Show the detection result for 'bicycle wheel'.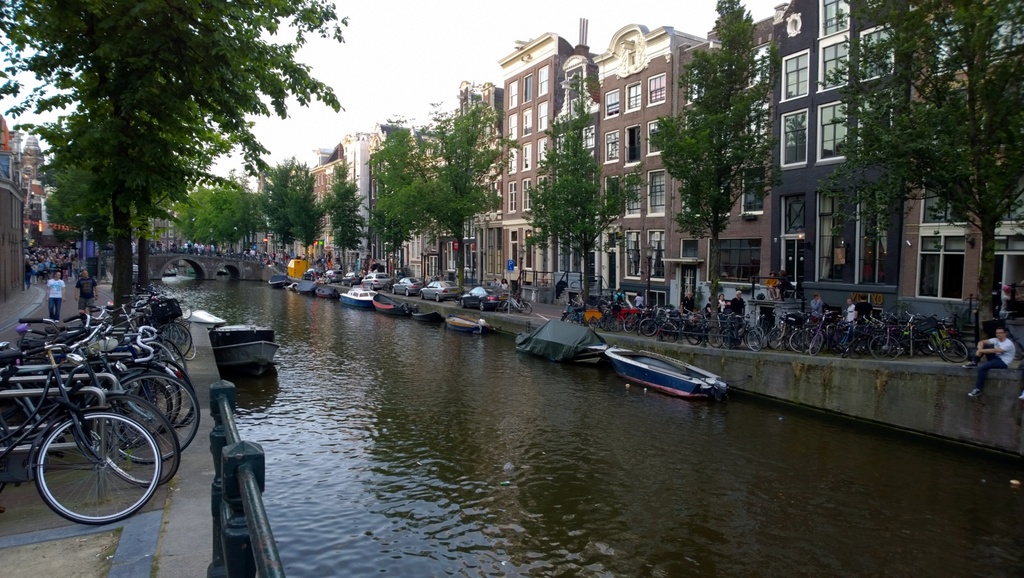
{"left": 867, "top": 333, "right": 902, "bottom": 362}.
